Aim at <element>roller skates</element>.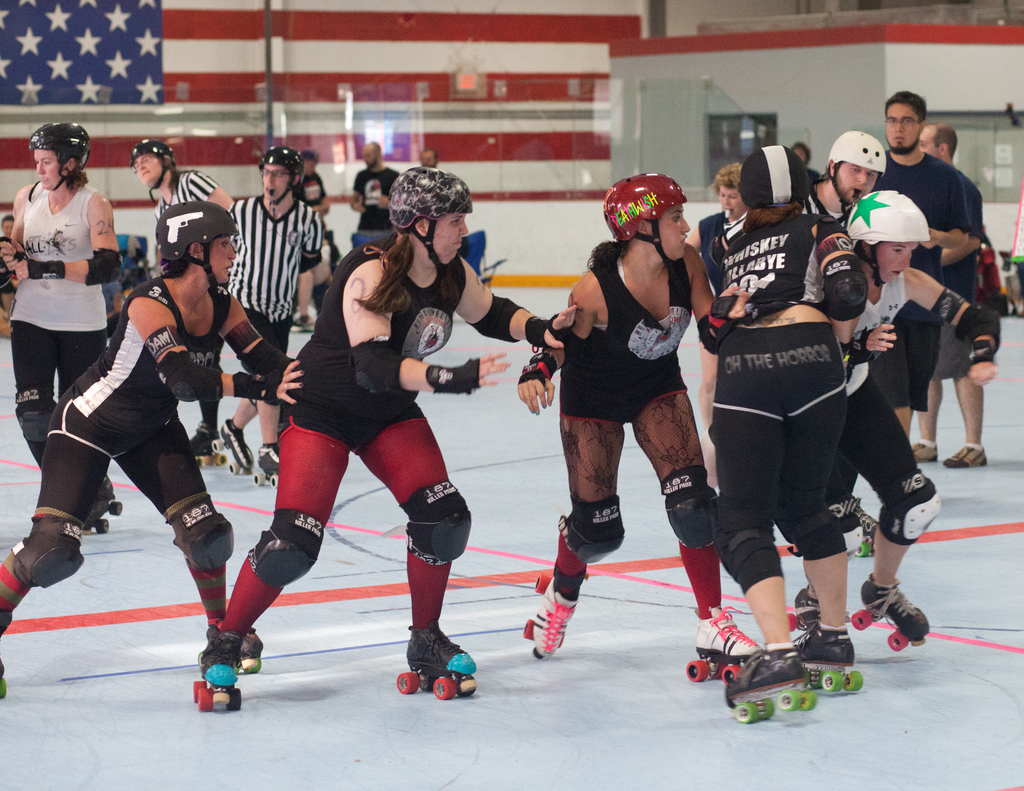
Aimed at x1=856, y1=511, x2=878, y2=560.
